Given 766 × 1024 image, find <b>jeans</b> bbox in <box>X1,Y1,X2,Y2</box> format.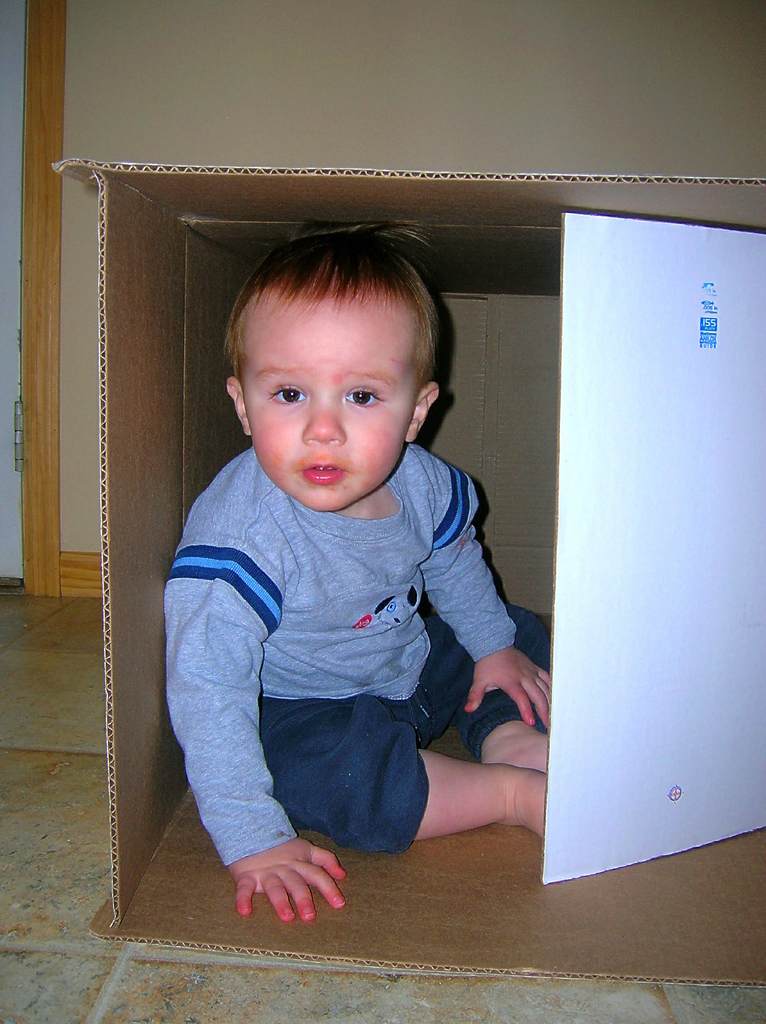
<box>256,568,550,829</box>.
